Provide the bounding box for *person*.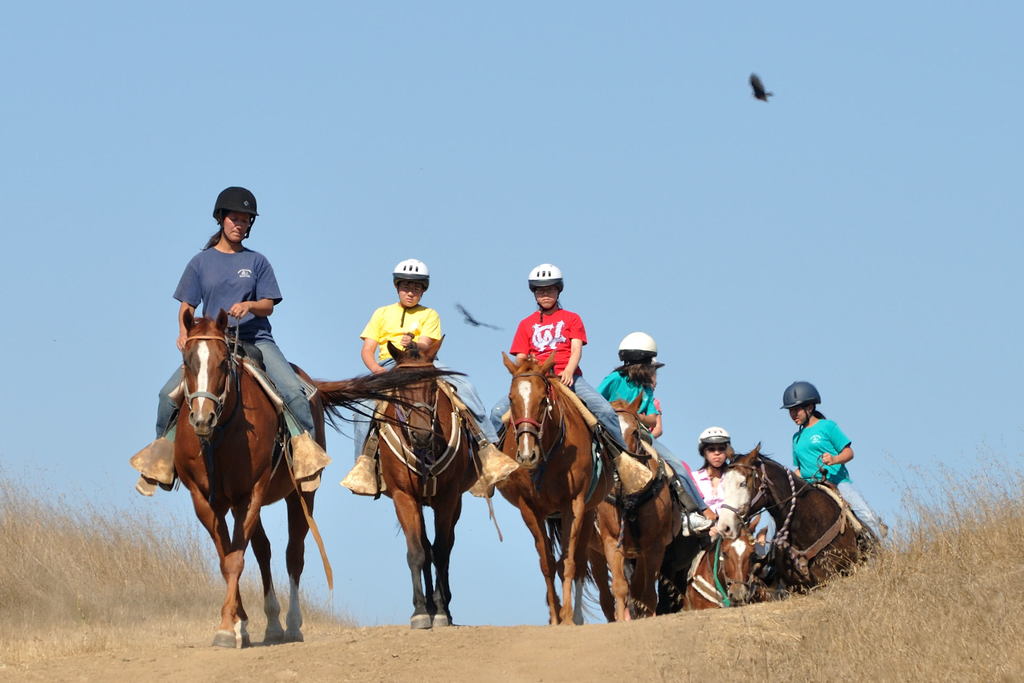
crop(595, 335, 714, 533).
